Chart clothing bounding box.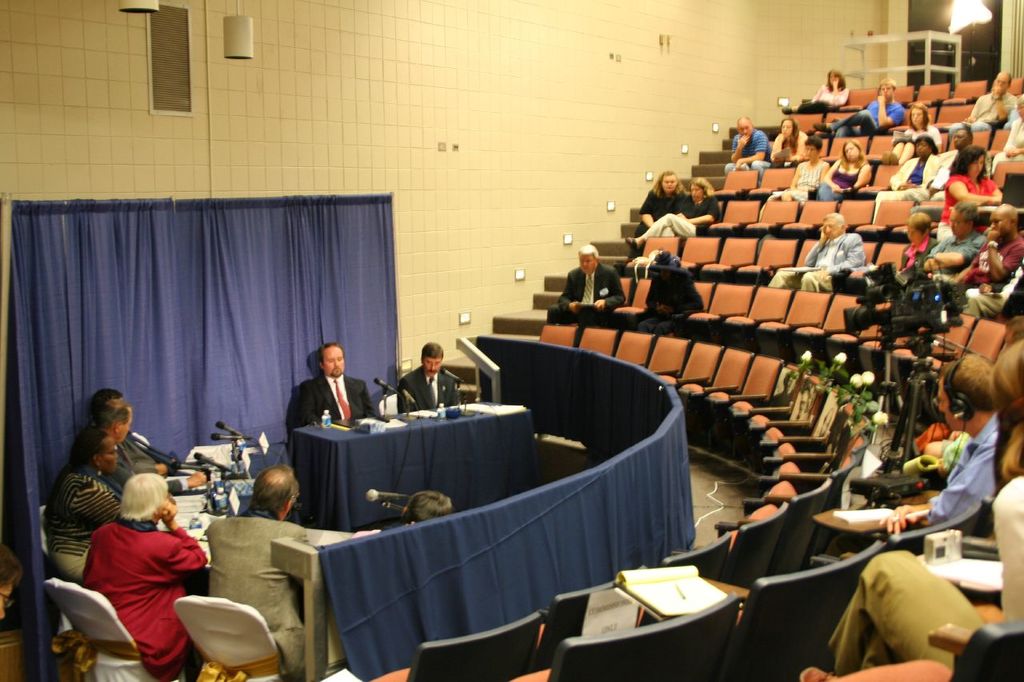
Charted: (x1=207, y1=508, x2=305, y2=672).
